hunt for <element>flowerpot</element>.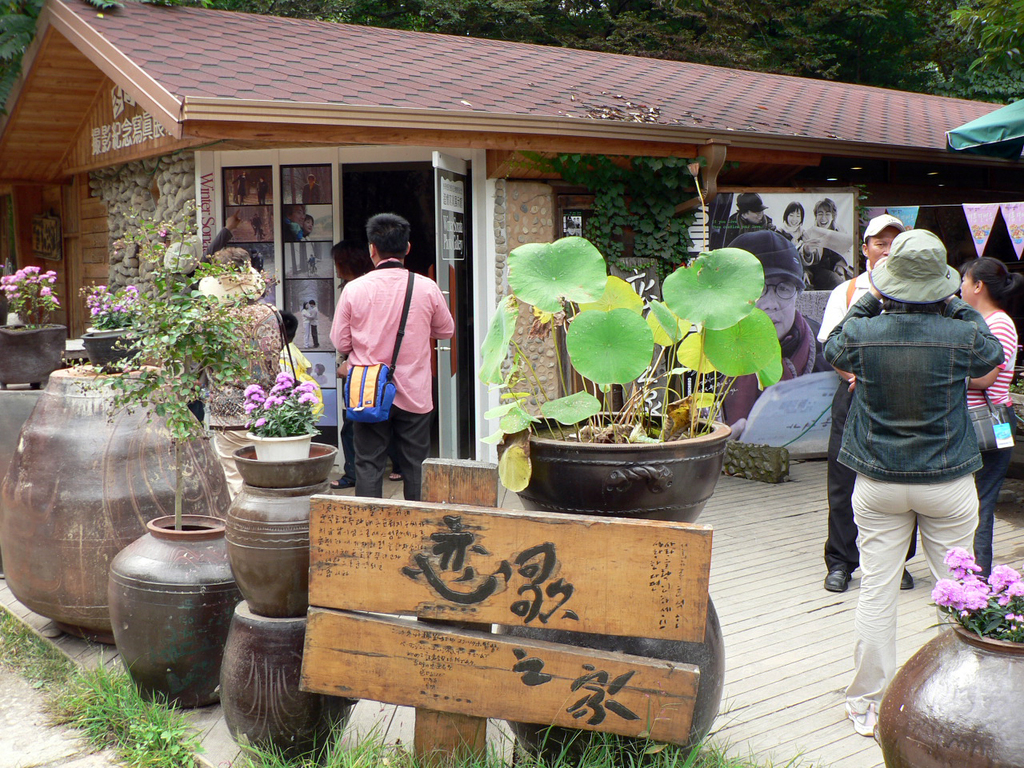
Hunted down at (232,424,338,488).
